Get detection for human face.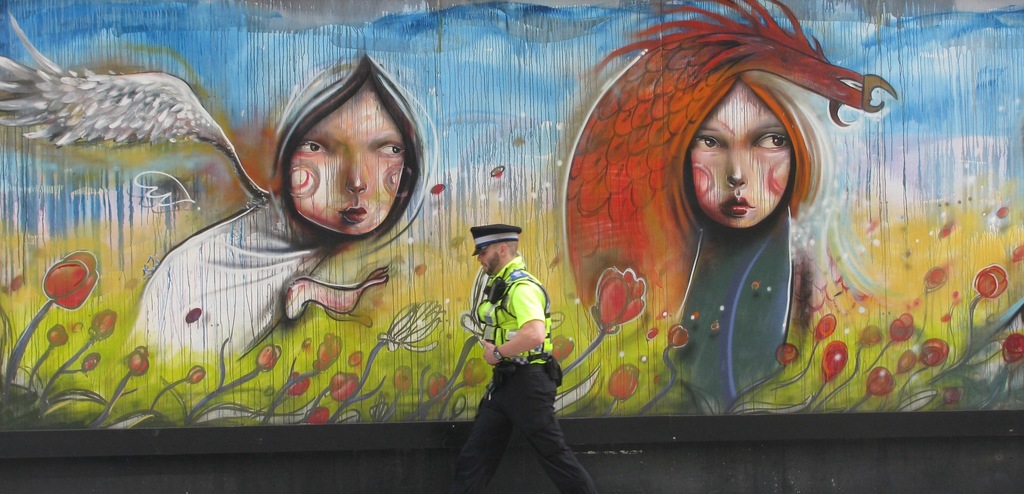
Detection: bbox=(476, 242, 504, 275).
